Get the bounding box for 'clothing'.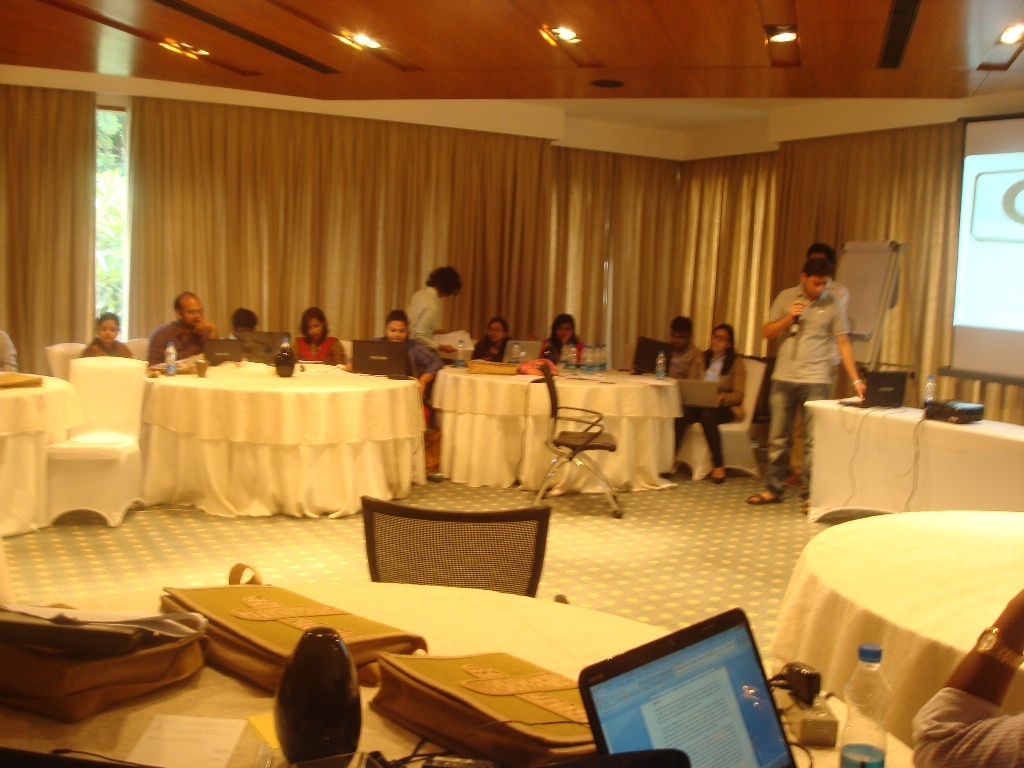
<bbox>379, 338, 439, 420</bbox>.
